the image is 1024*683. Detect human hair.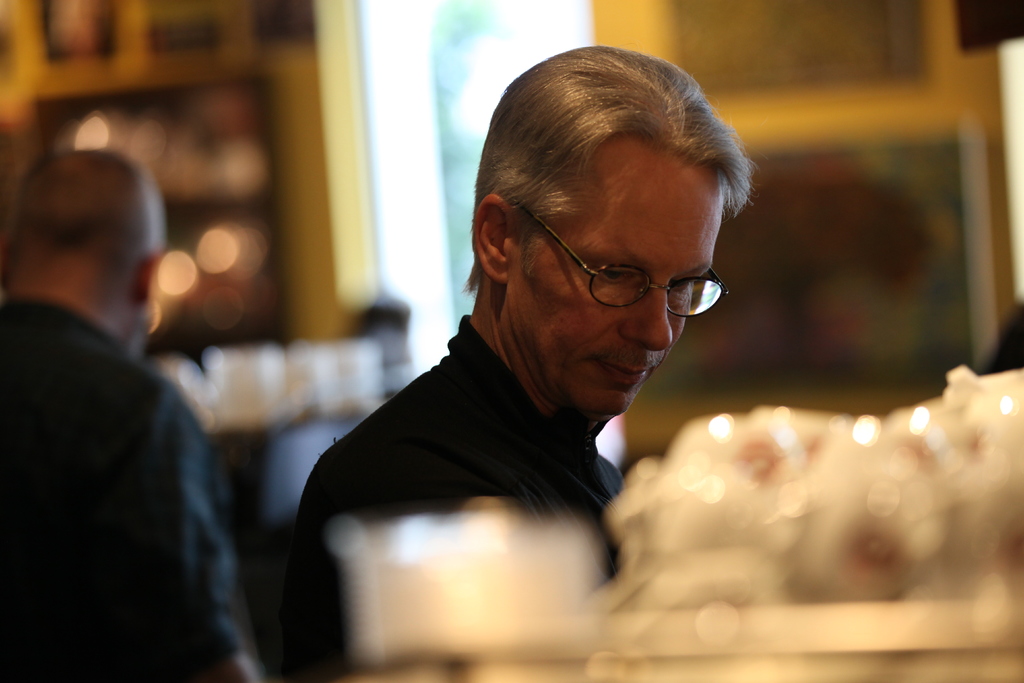
Detection: [left=0, top=150, right=174, bottom=308].
